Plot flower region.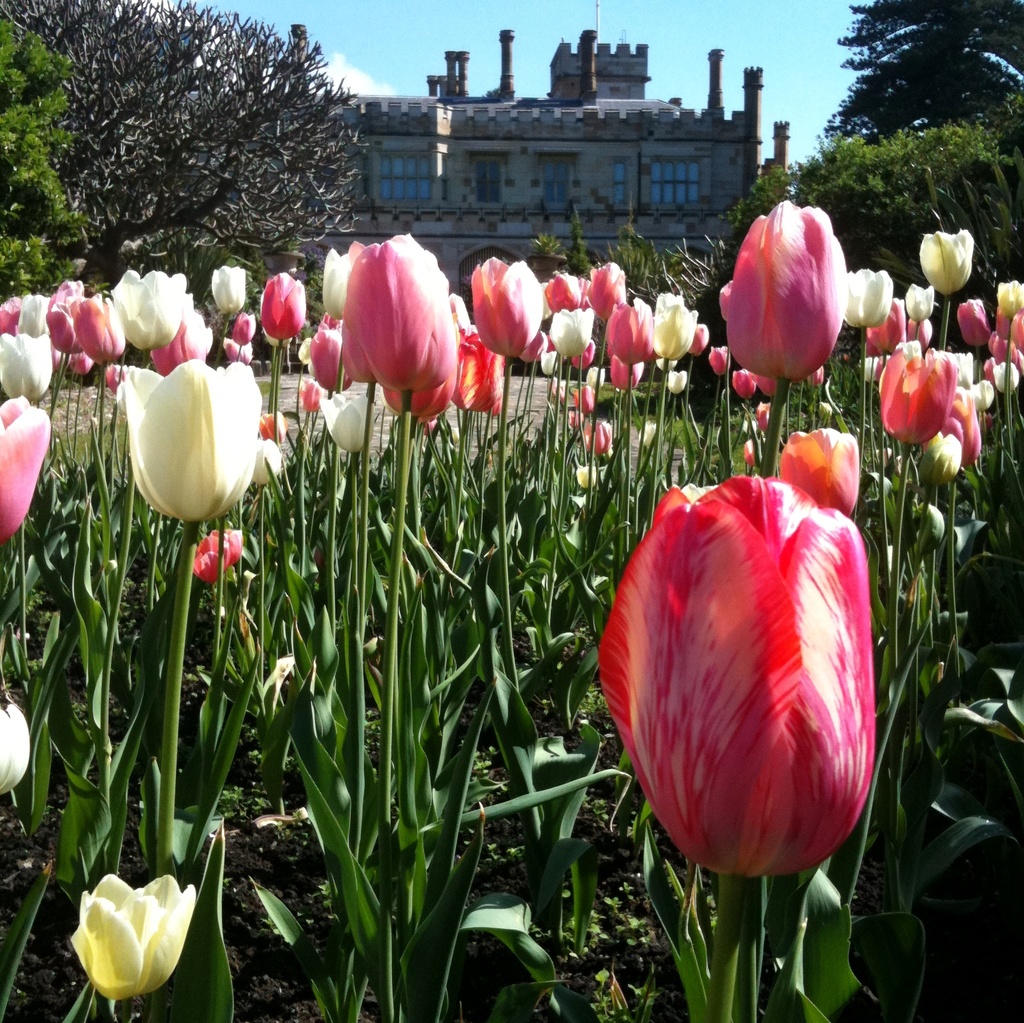
Plotted at 65 864 196 1008.
